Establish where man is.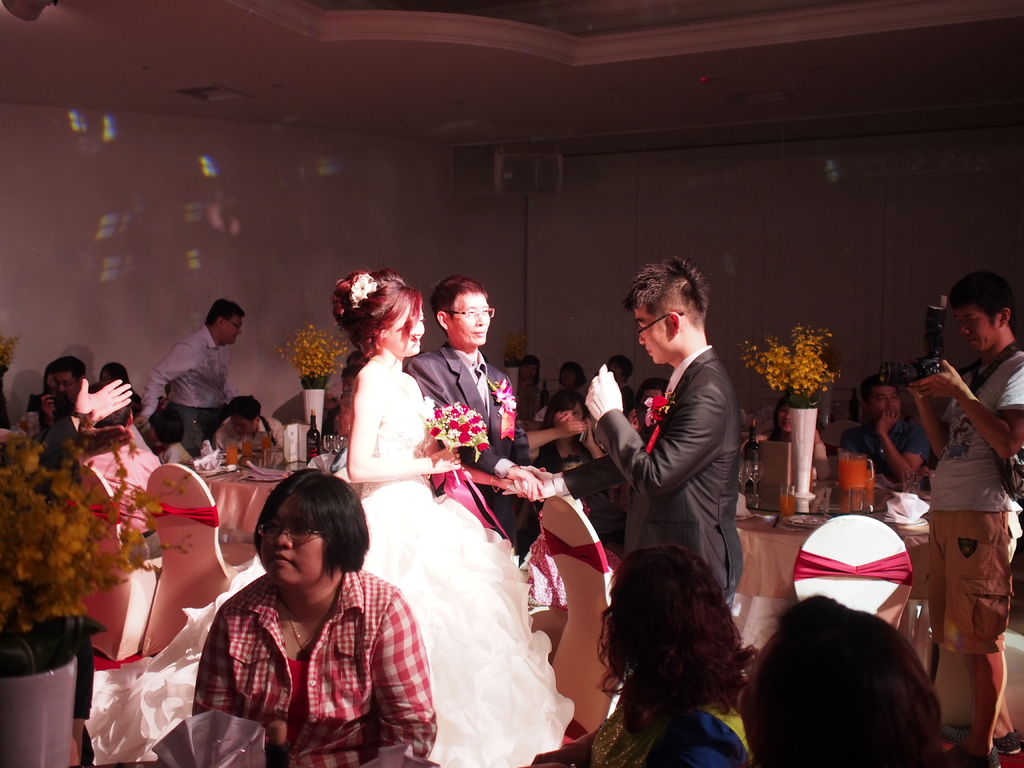
Established at <region>831, 370, 945, 488</region>.
